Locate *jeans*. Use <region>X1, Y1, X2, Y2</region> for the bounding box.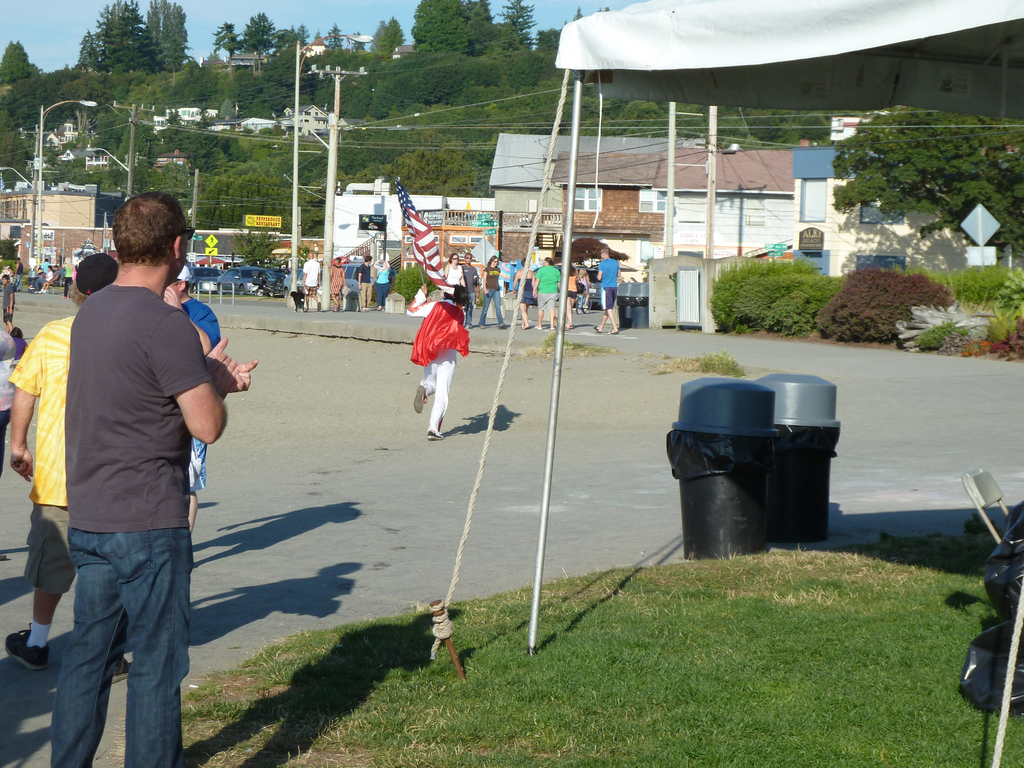
<region>29, 280, 42, 290</region>.
